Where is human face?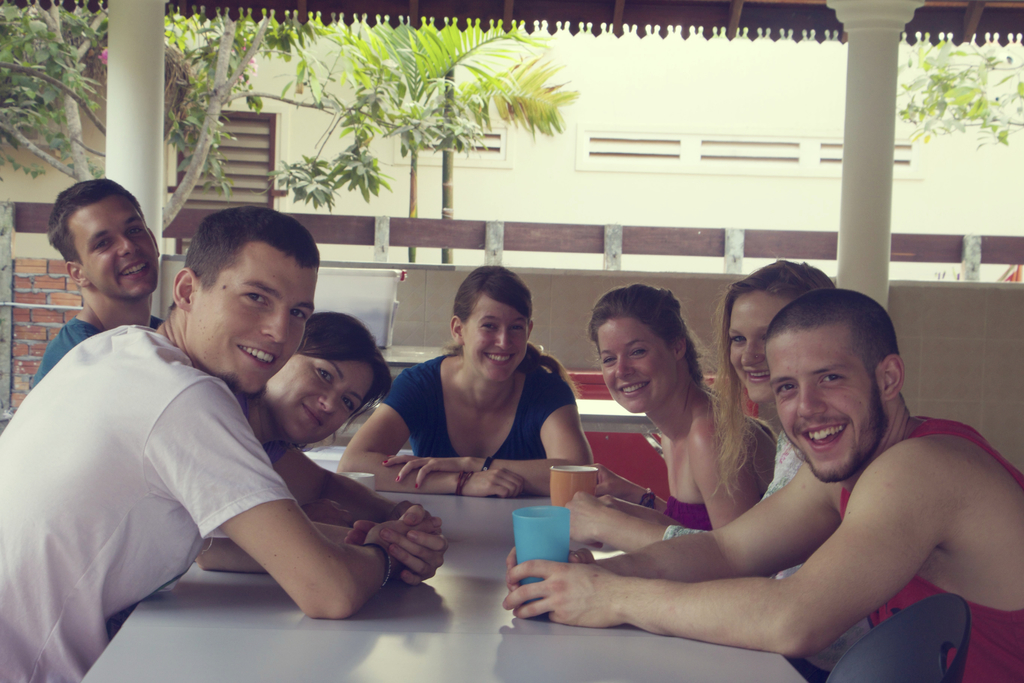
767 327 884 481.
